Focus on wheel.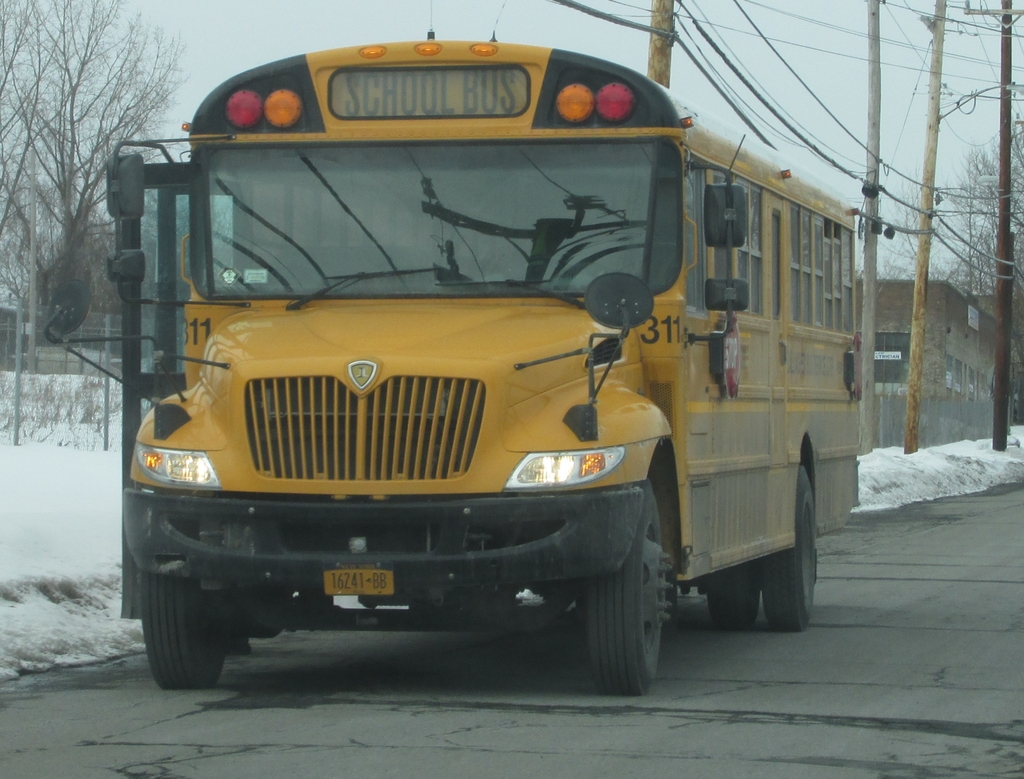
Focused at (714,566,756,631).
